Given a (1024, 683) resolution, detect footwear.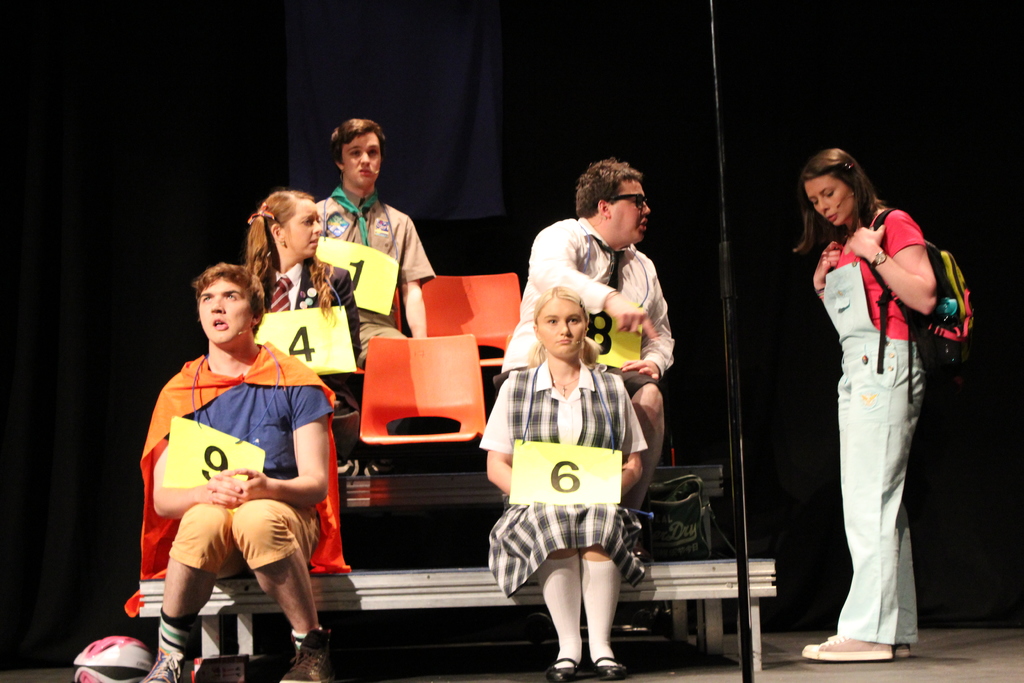
587,652,623,671.
